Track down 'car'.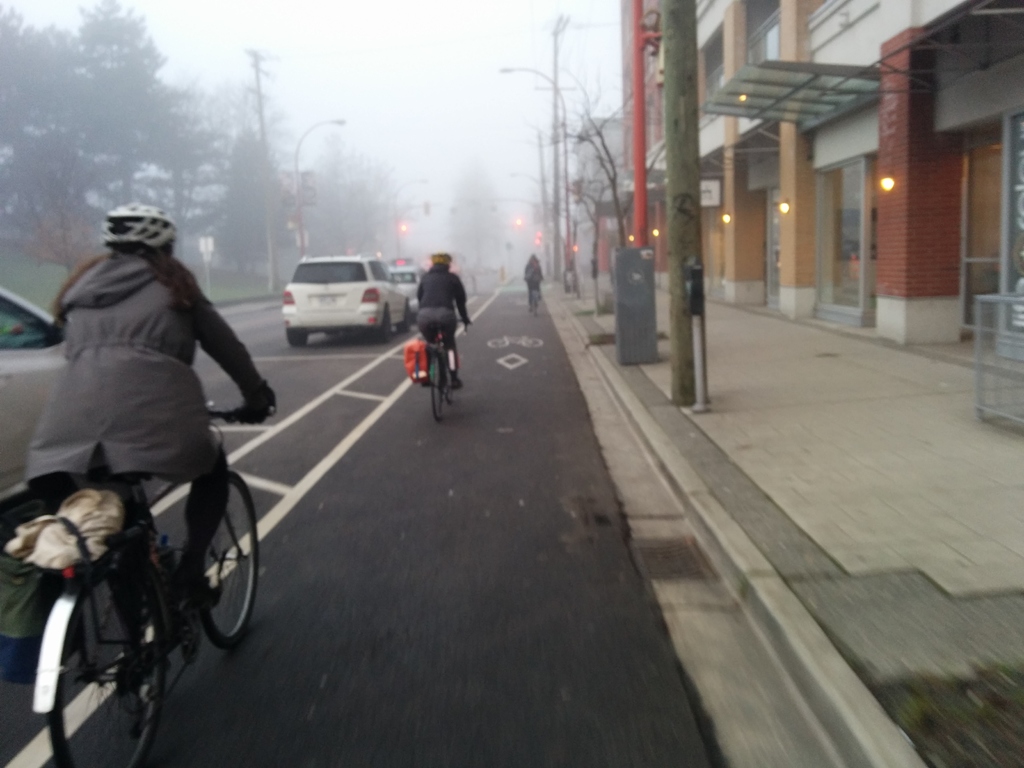
Tracked to detection(390, 262, 428, 306).
